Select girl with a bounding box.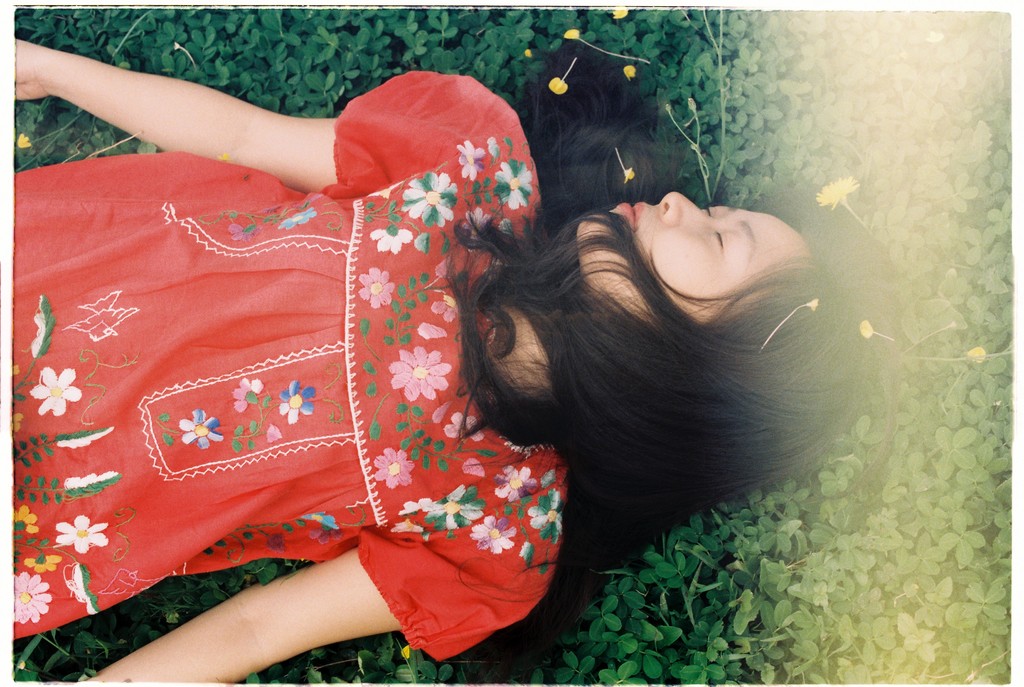
bbox(6, 39, 856, 686).
